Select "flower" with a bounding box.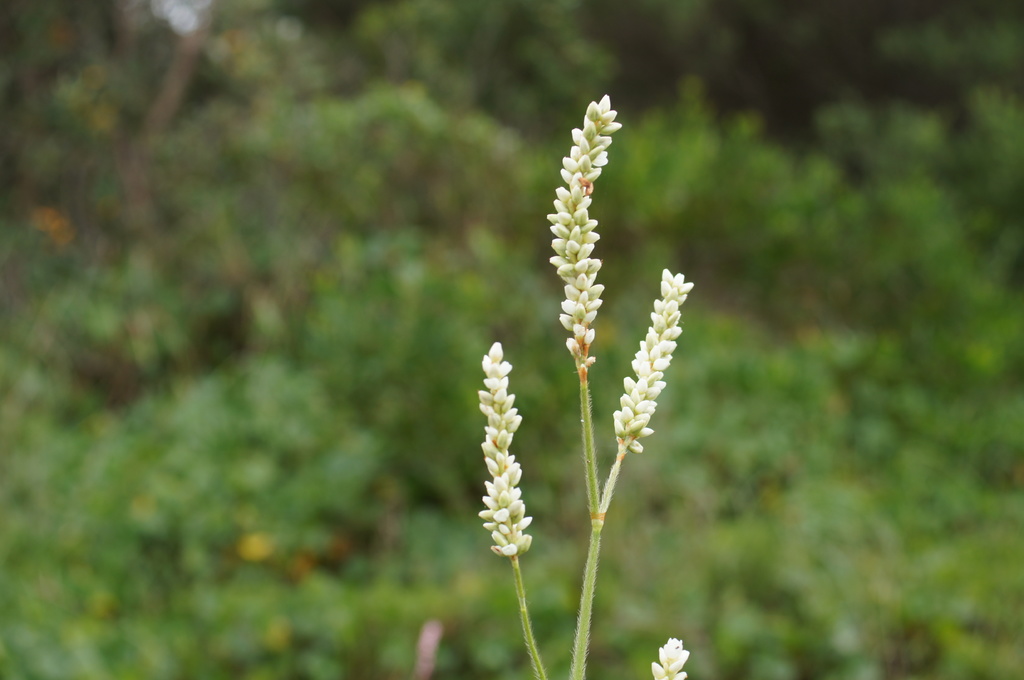
{"left": 601, "top": 122, "right": 622, "bottom": 132}.
